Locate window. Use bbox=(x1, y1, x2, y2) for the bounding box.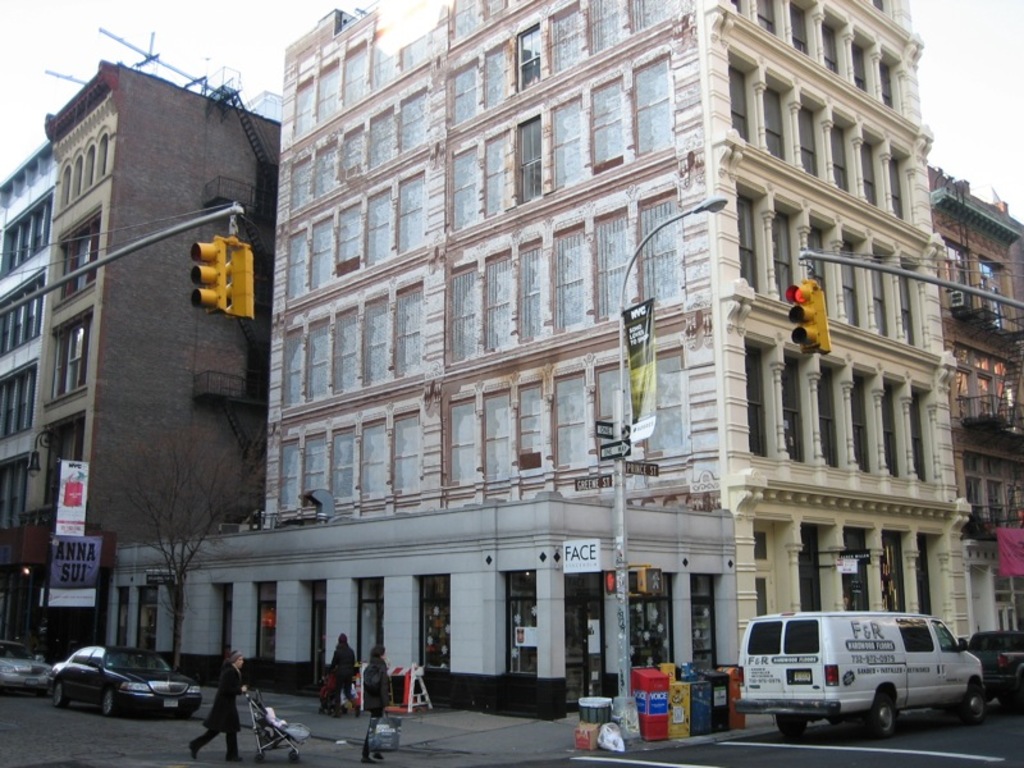
bbox=(872, 252, 891, 338).
